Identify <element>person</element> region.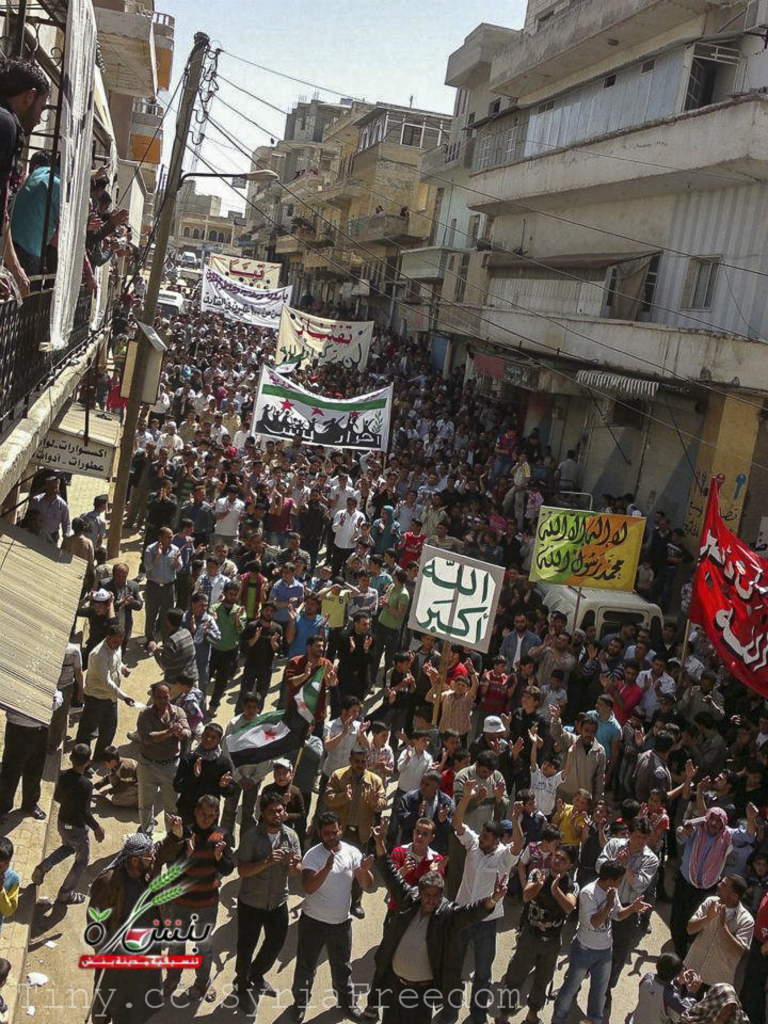
Region: 590, 638, 629, 687.
